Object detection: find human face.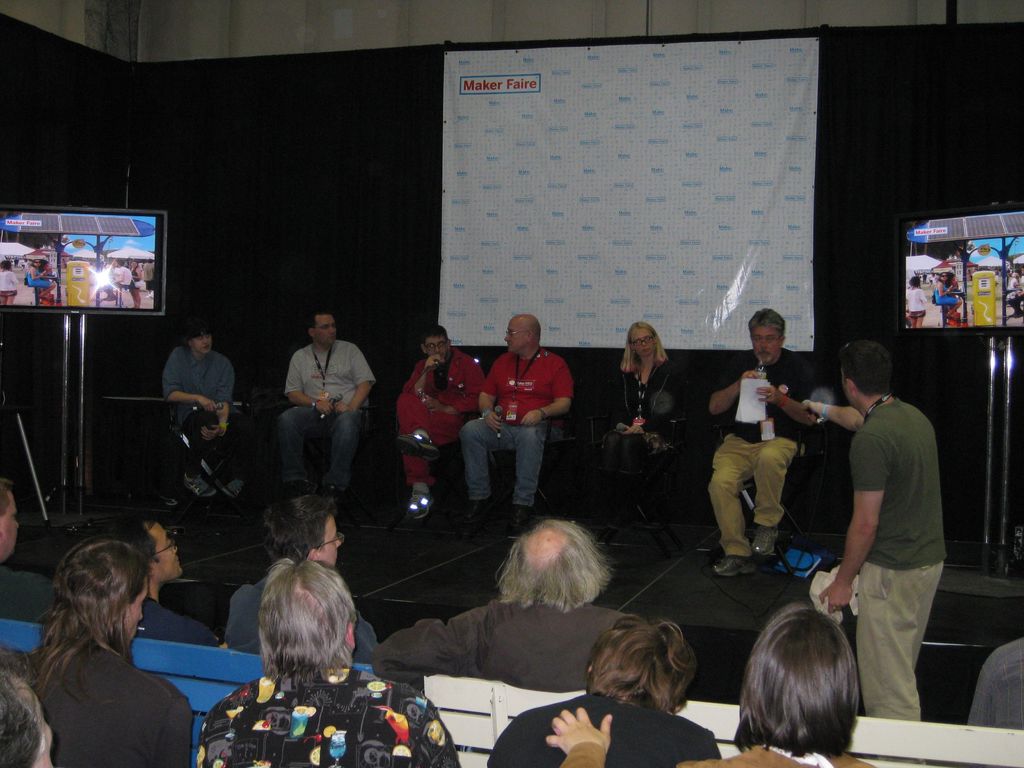
region(314, 317, 337, 348).
